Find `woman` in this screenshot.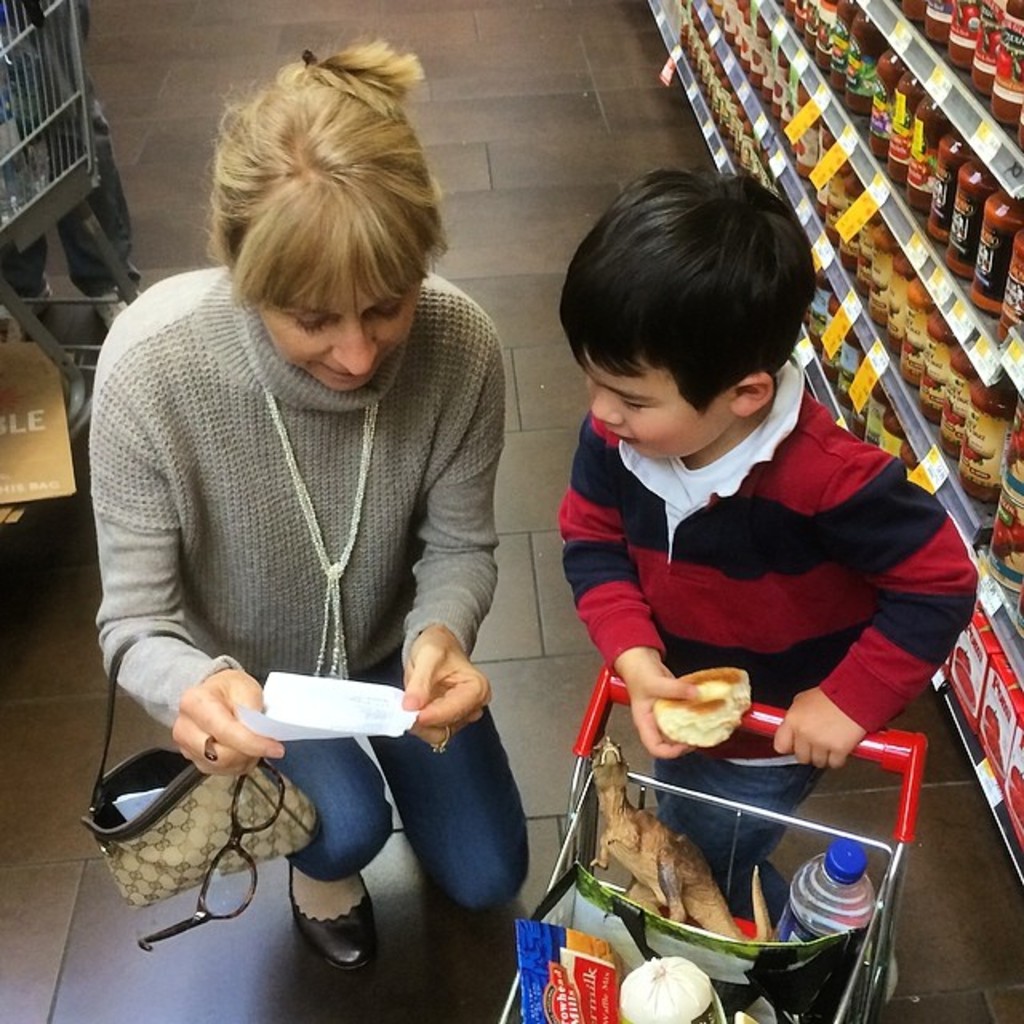
The bounding box for `woman` is rect(72, 51, 562, 998).
